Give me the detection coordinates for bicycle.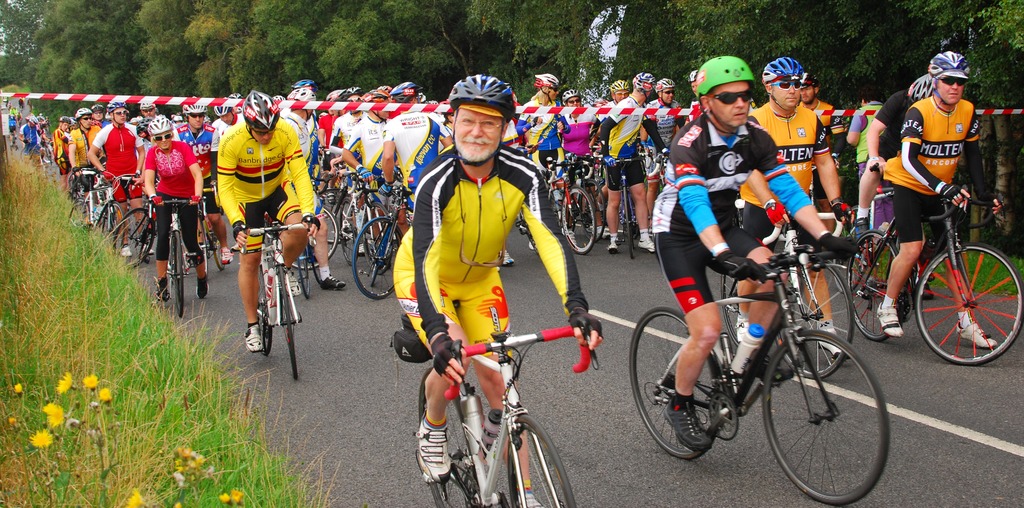
846/186/1023/373.
